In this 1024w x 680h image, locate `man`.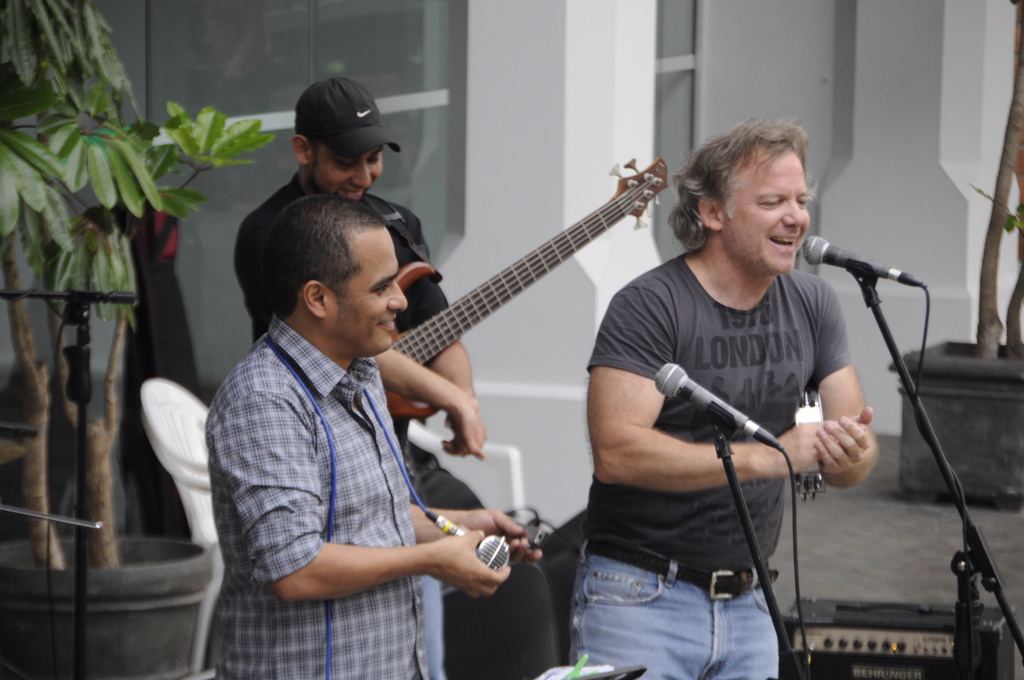
Bounding box: 569/115/880/679.
